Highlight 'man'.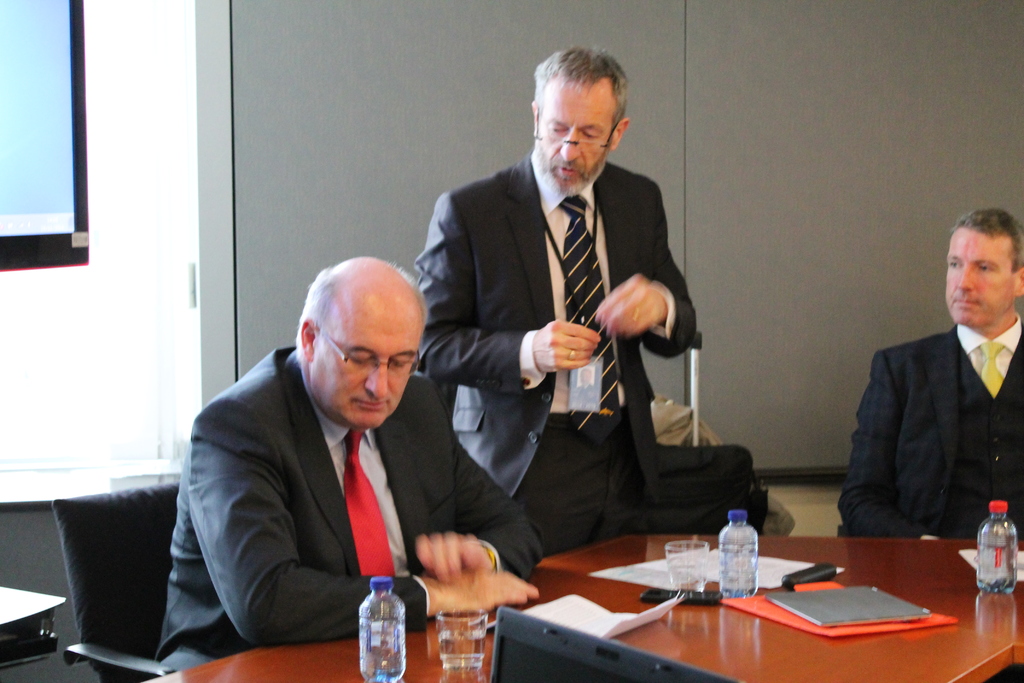
Highlighted region: (x1=837, y1=205, x2=1023, y2=541).
